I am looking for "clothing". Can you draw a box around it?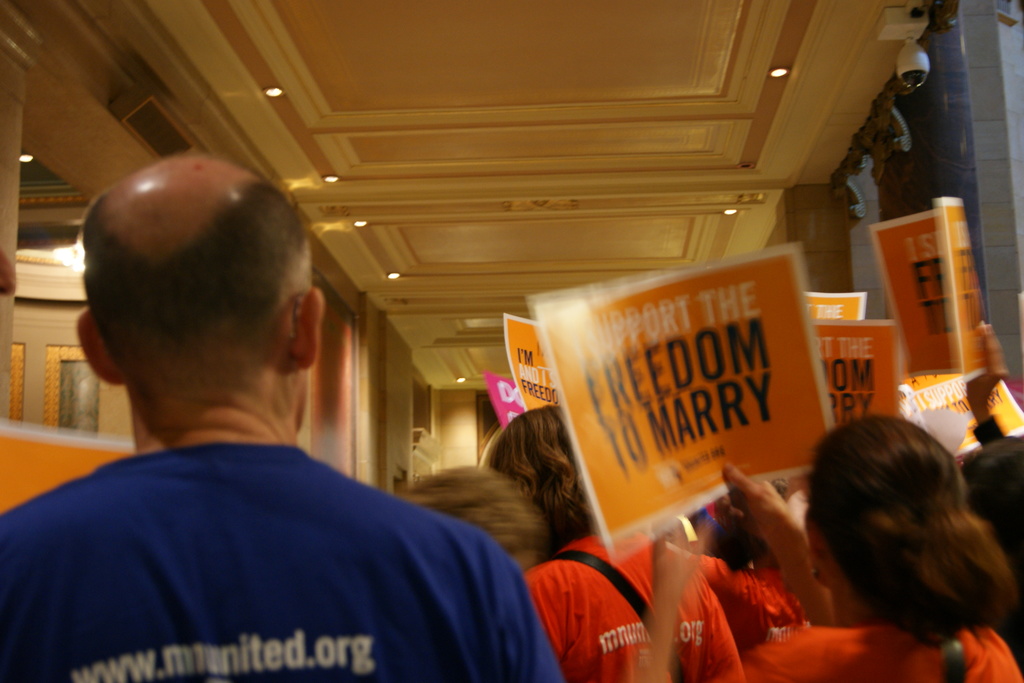
Sure, the bounding box is 732:620:1023:682.
